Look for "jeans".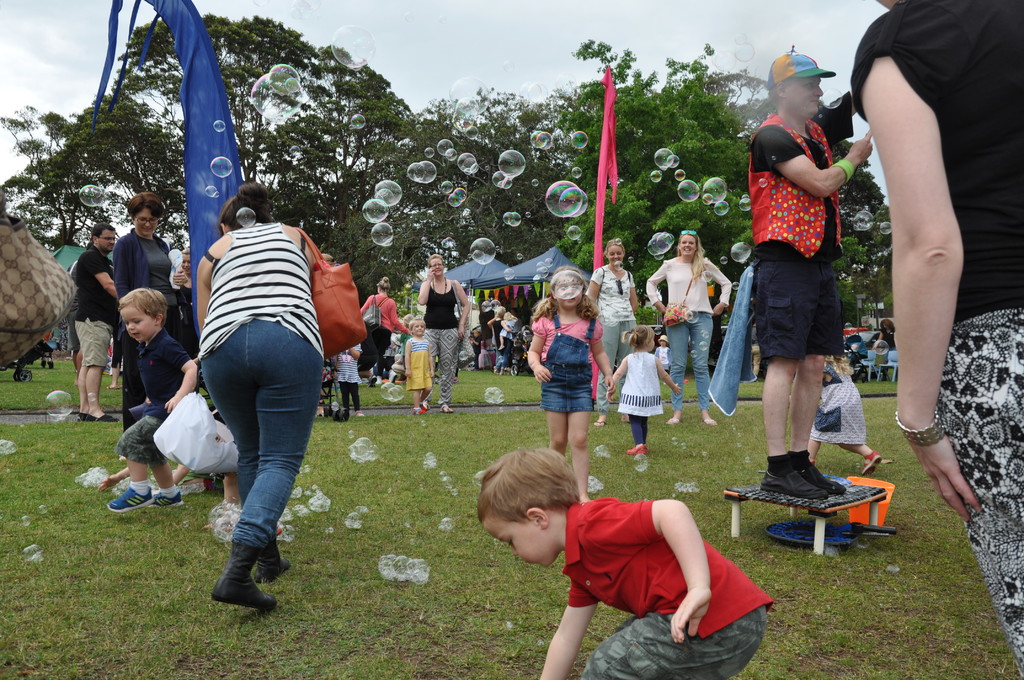
Found: [left=660, top=314, right=710, bottom=407].
